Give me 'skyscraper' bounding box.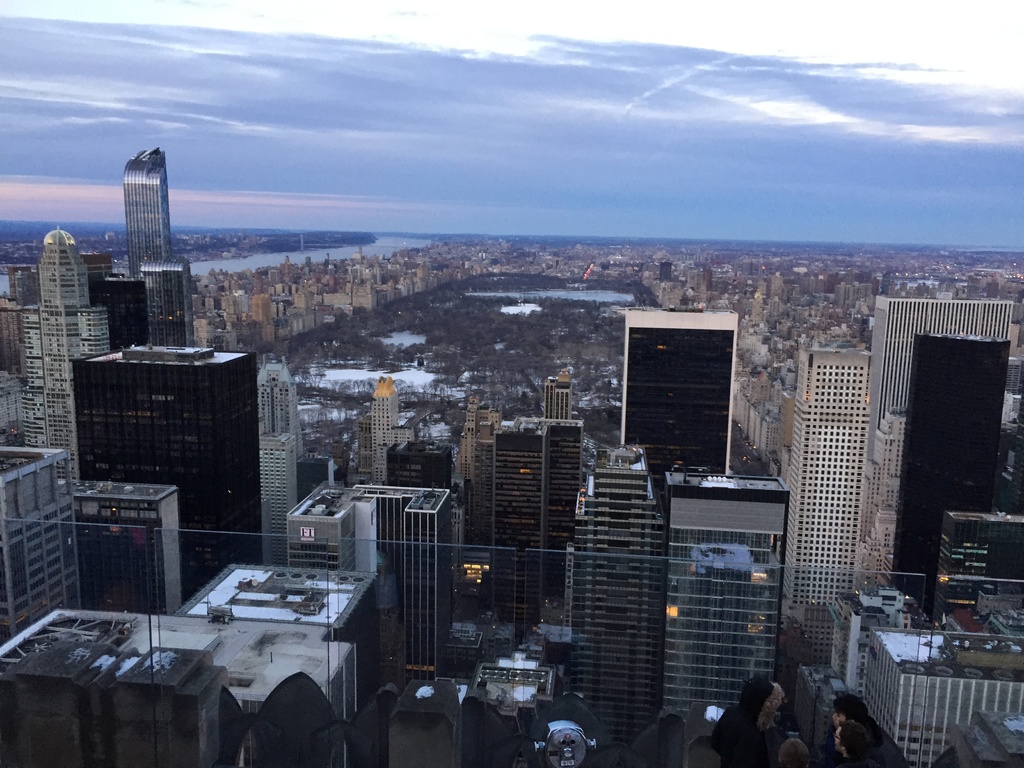
{"left": 260, "top": 363, "right": 303, "bottom": 446}.
